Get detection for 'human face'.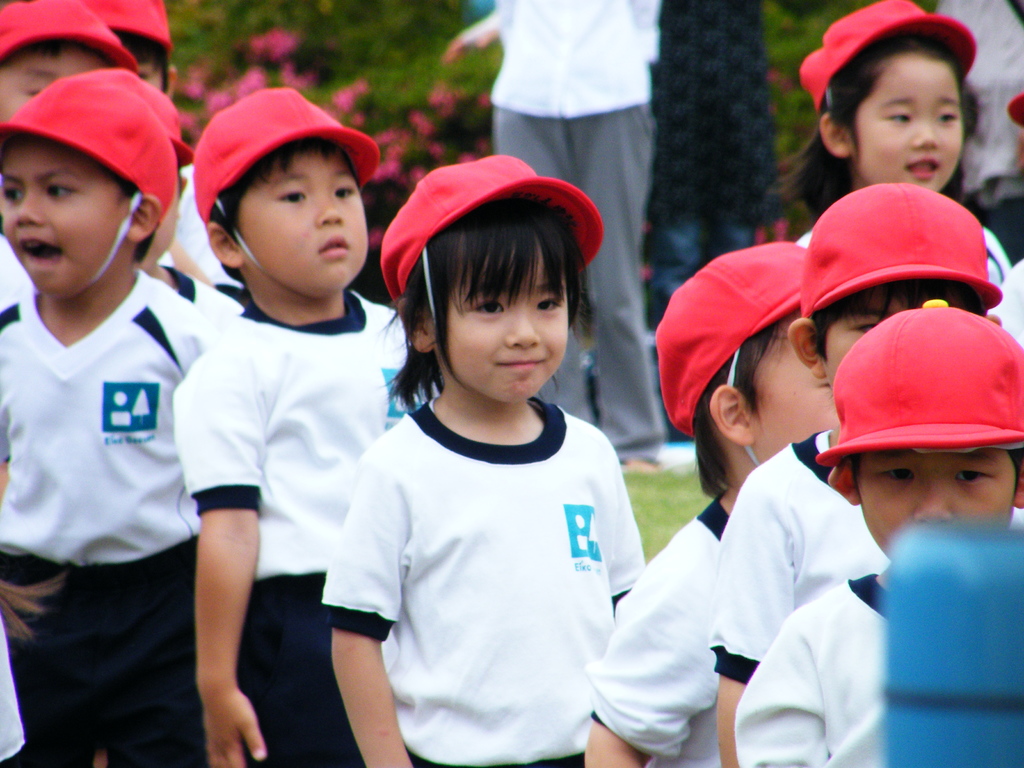
Detection: l=0, t=49, r=99, b=121.
